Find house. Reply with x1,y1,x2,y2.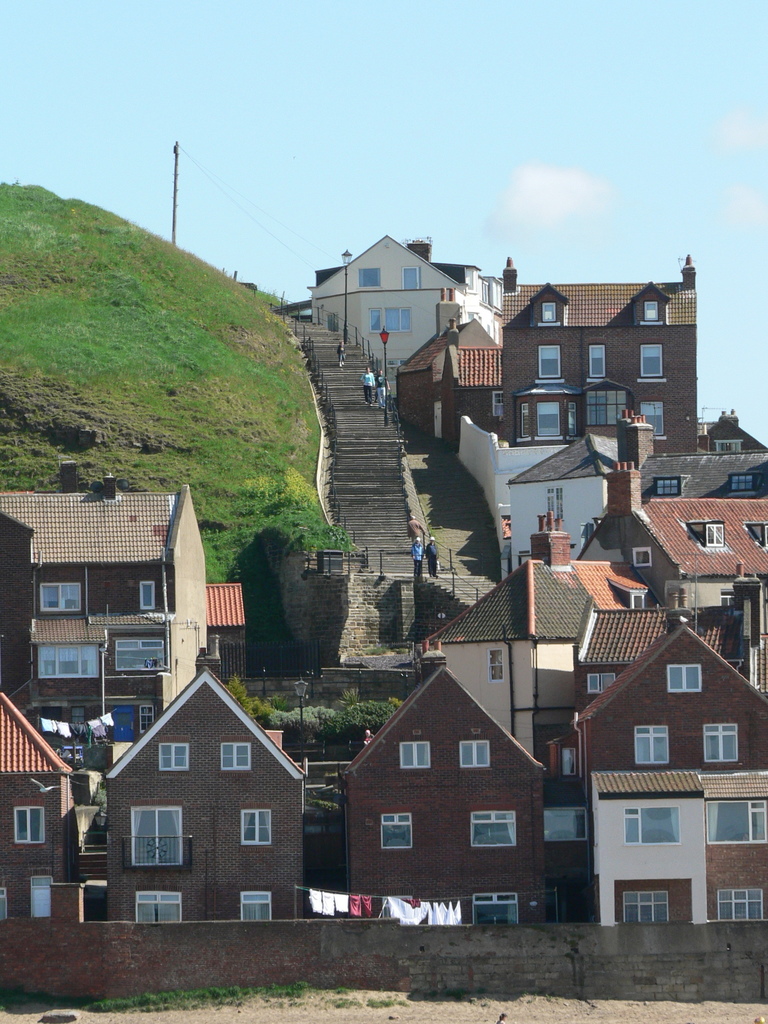
0,455,207,740.
